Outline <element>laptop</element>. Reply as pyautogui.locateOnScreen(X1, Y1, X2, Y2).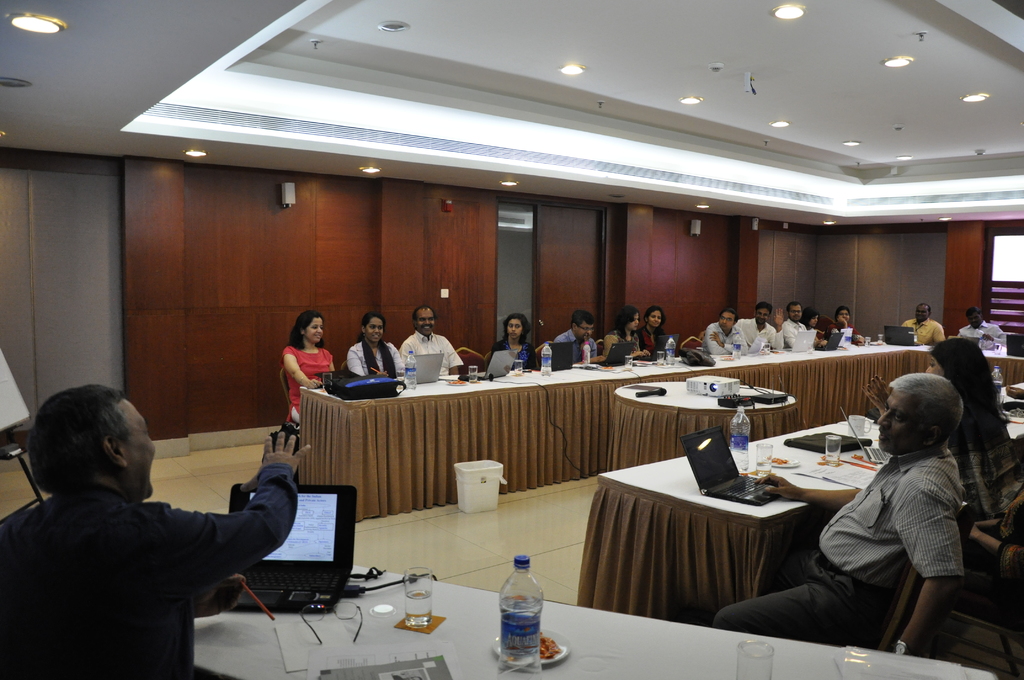
pyautogui.locateOnScreen(883, 328, 922, 344).
